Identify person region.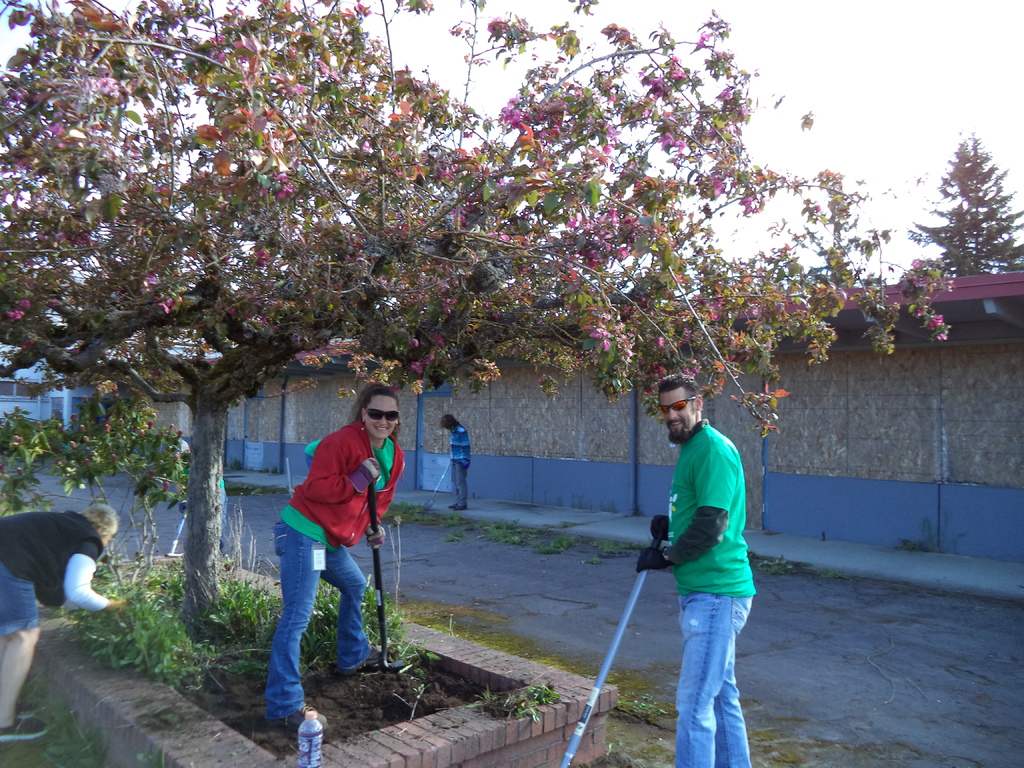
Region: x1=437, y1=409, x2=470, y2=511.
